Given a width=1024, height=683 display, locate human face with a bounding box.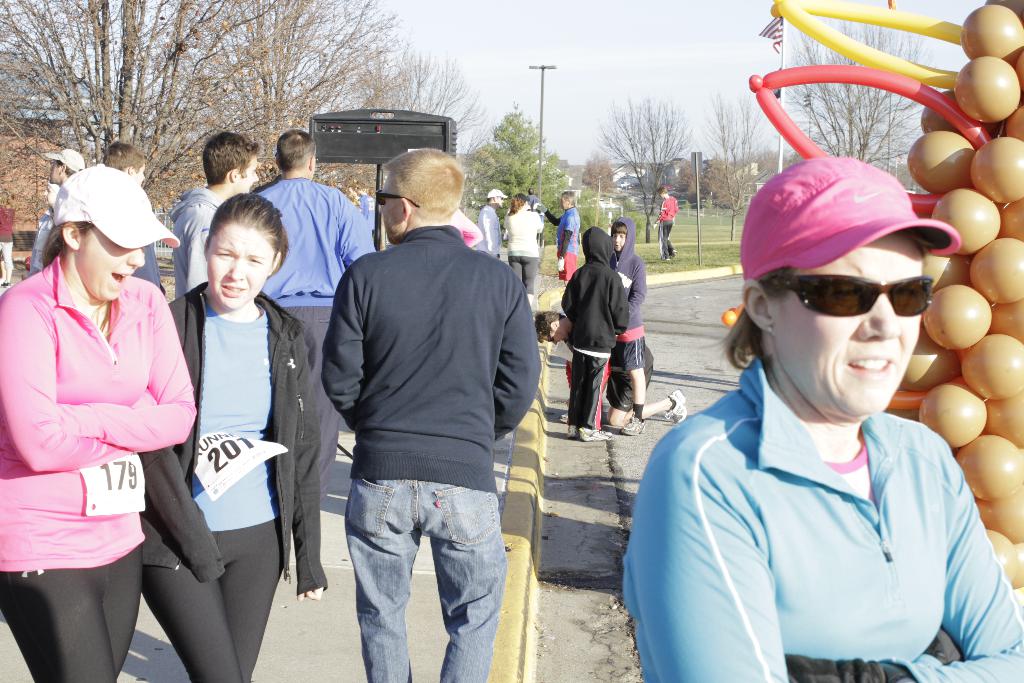
Located: 379, 179, 404, 238.
